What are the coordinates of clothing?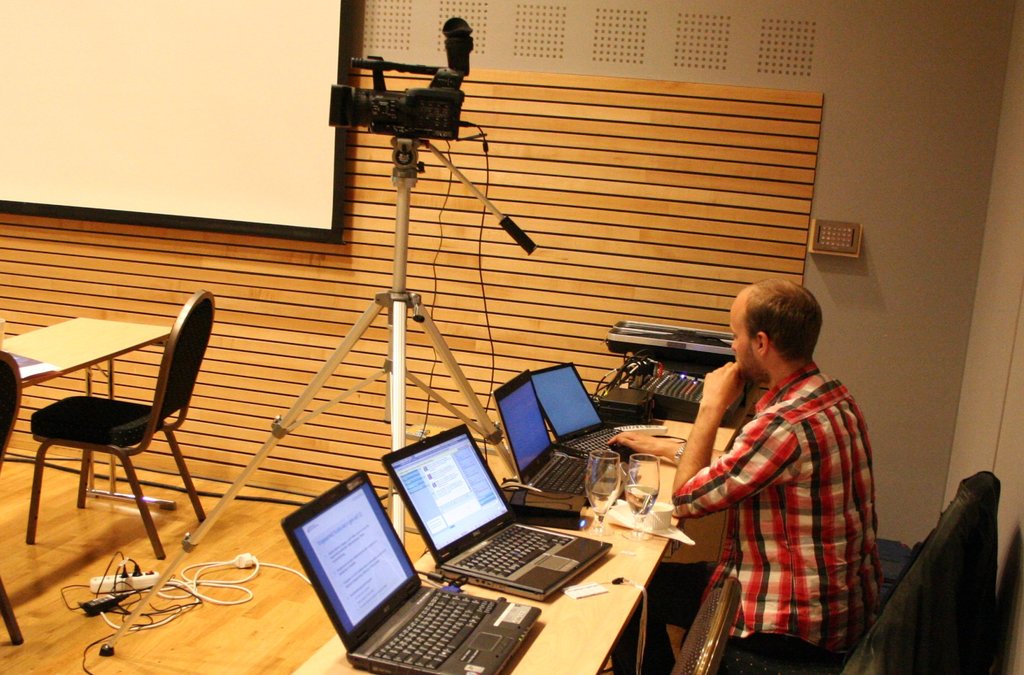
detection(614, 360, 879, 674).
